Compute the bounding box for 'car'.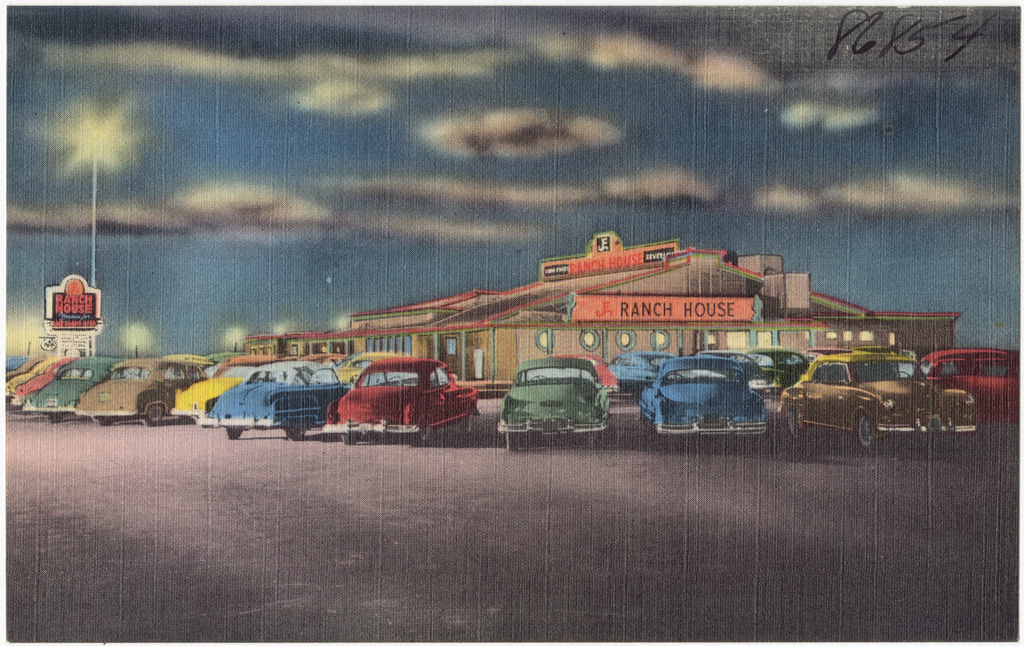
bbox=(494, 364, 627, 443).
